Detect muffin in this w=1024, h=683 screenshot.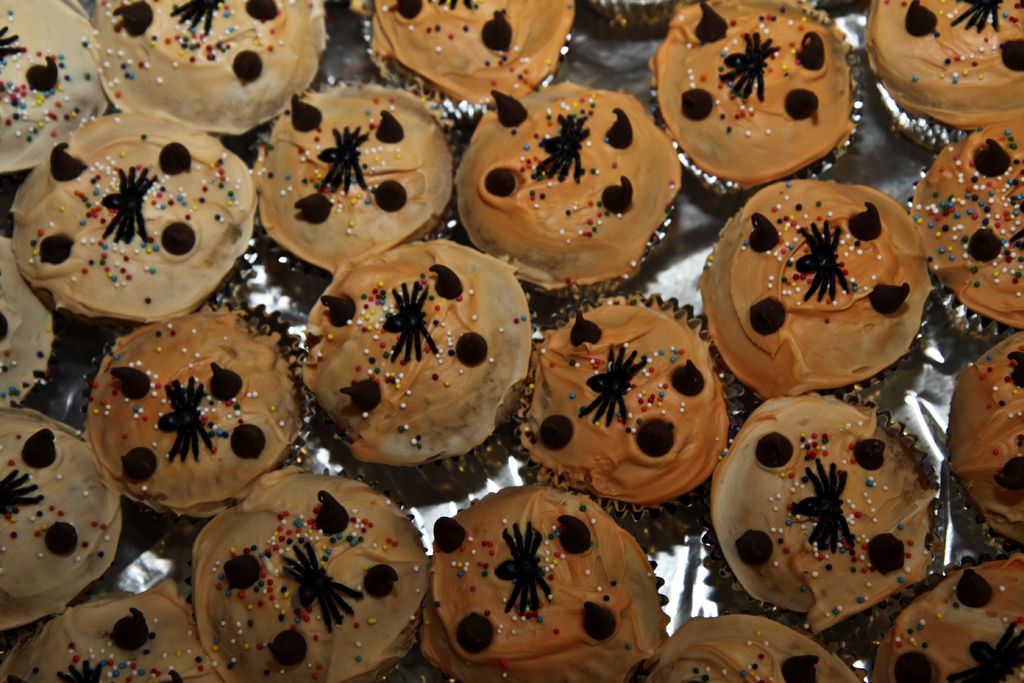
Detection: 640/604/860/682.
